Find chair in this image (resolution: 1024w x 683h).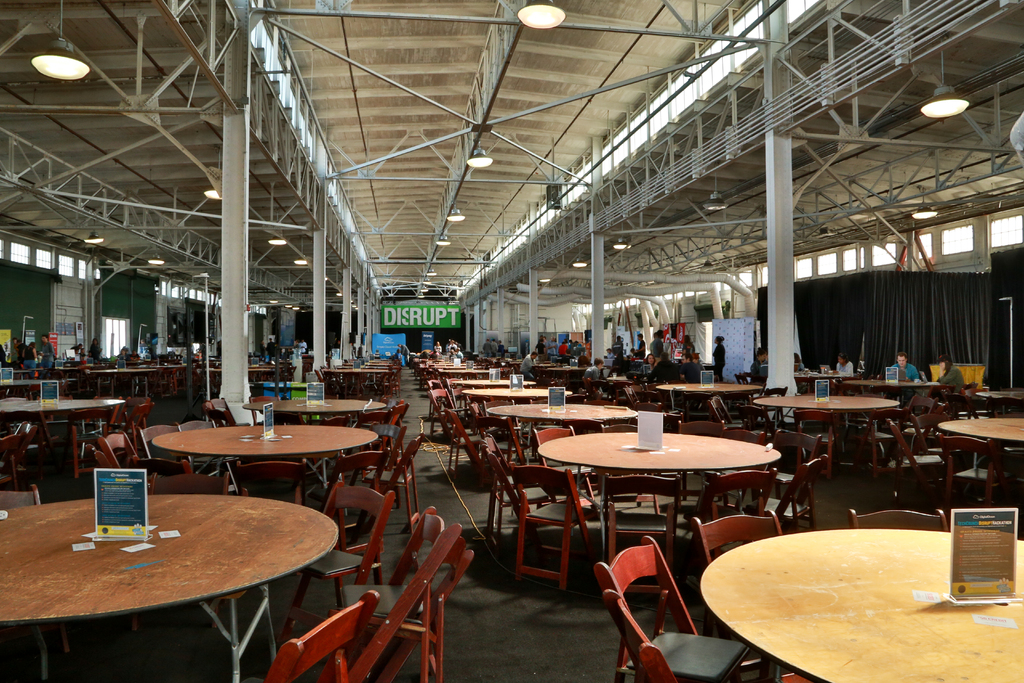
select_region(791, 407, 849, 489).
